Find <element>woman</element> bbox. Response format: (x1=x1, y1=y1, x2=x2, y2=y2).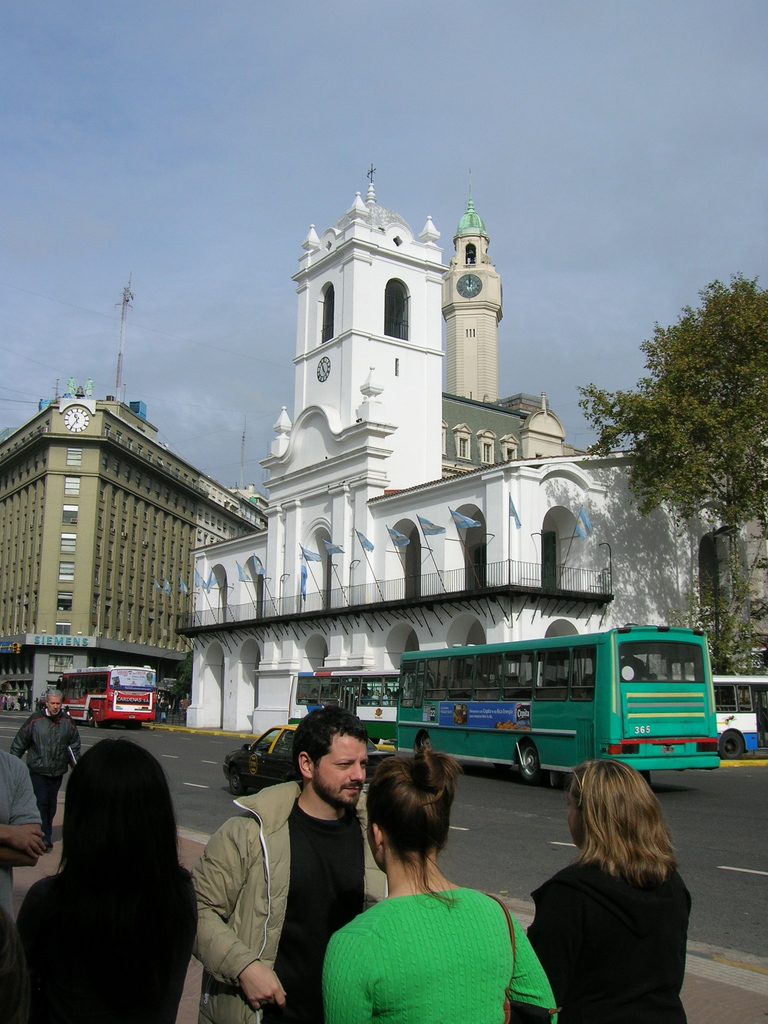
(x1=531, y1=744, x2=703, y2=1000).
